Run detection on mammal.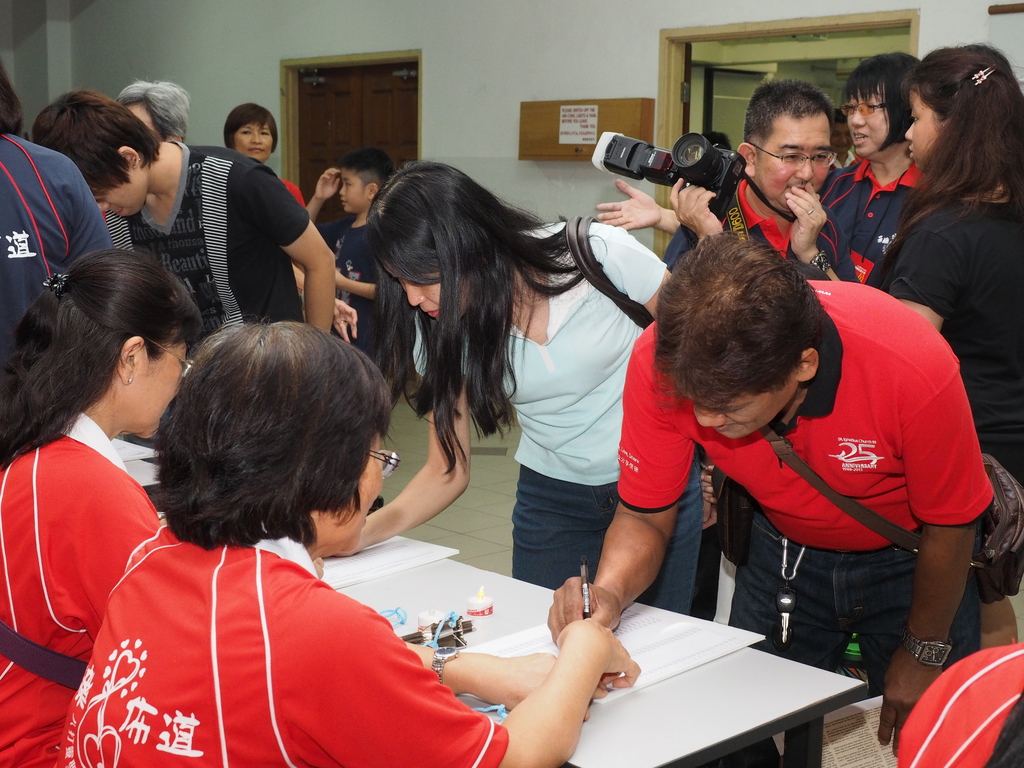
Result: (left=0, top=246, right=206, bottom=767).
